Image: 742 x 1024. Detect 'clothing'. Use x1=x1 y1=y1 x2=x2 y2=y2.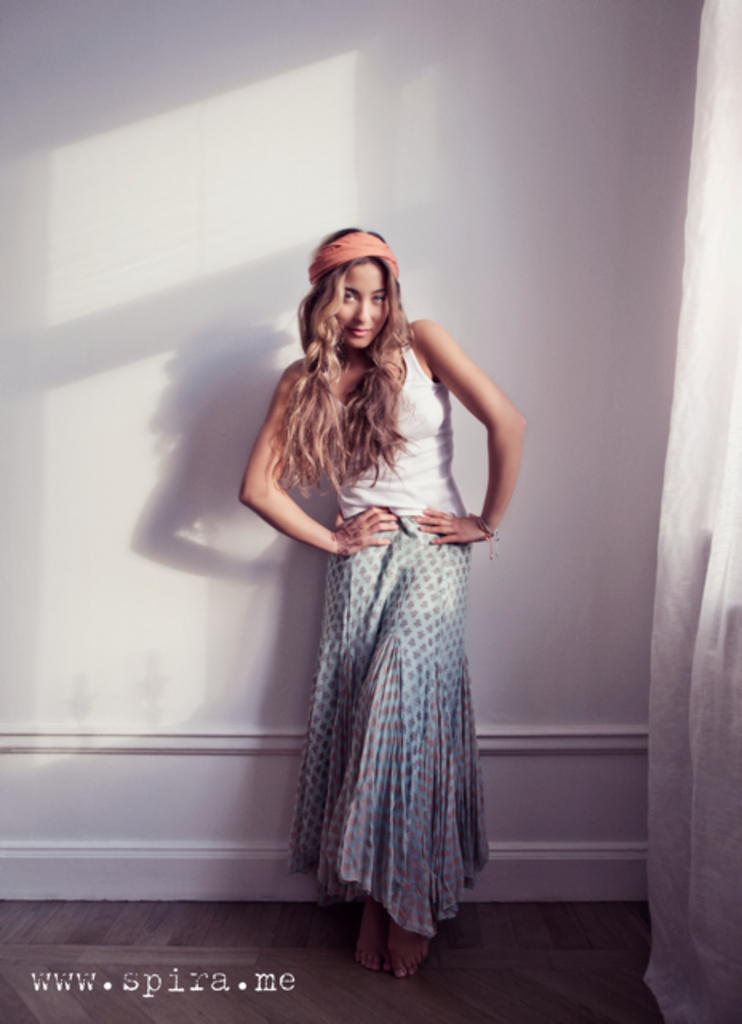
x1=265 y1=366 x2=509 y2=920.
